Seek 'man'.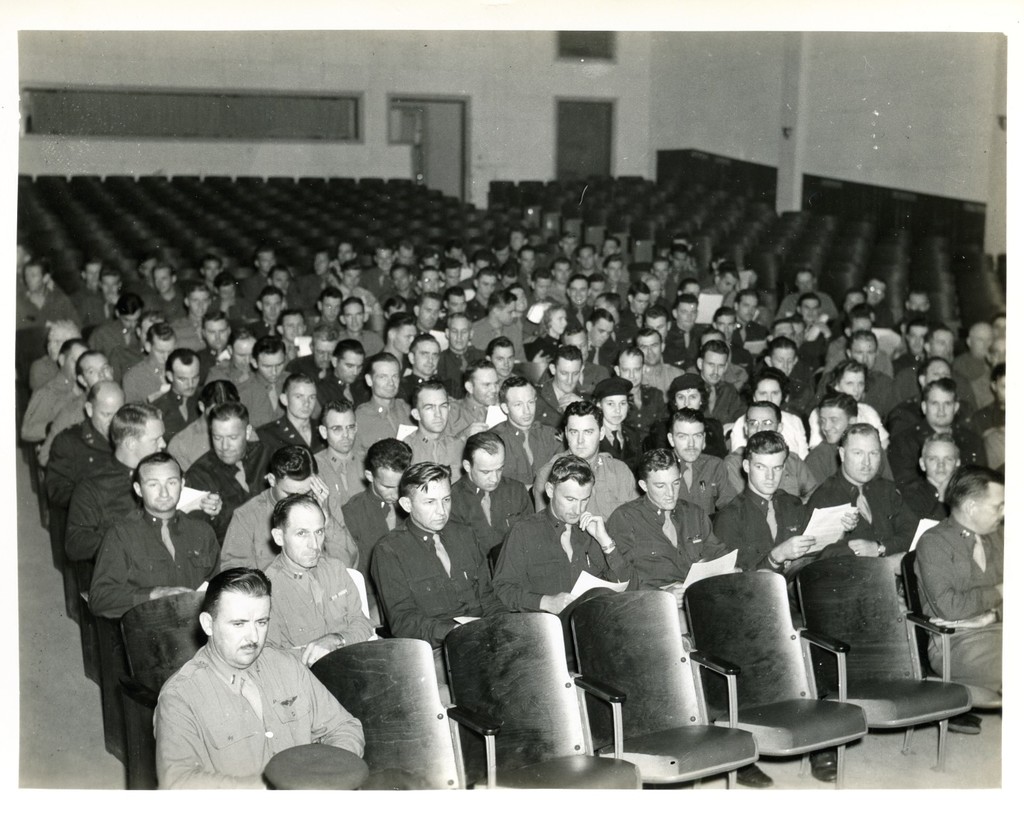
x1=313 y1=256 x2=341 y2=289.
